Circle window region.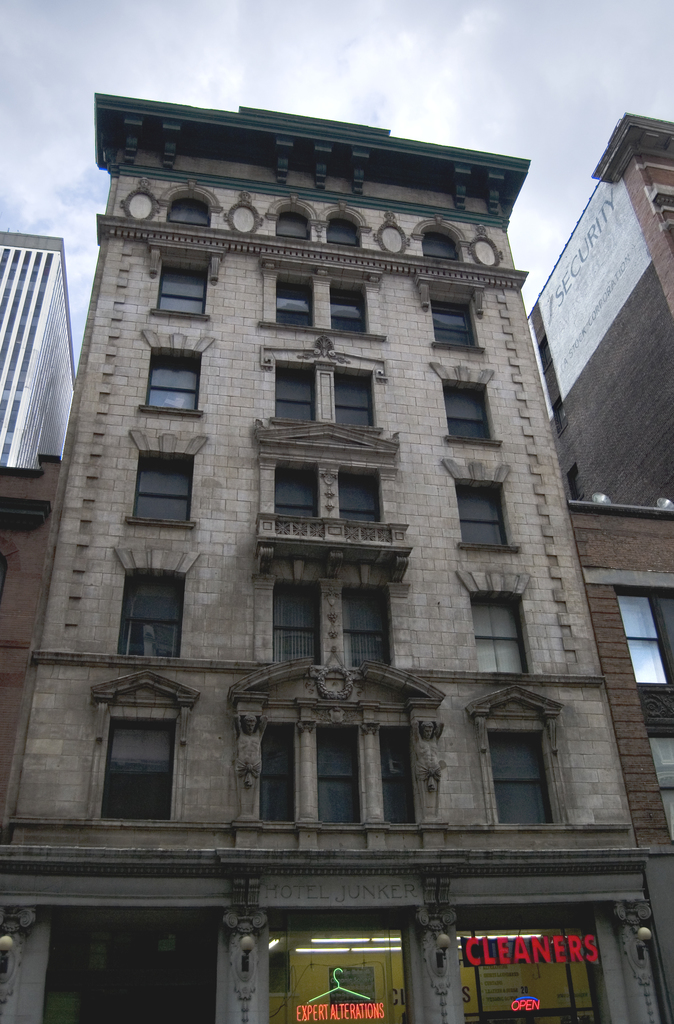
Region: l=420, t=221, r=459, b=263.
